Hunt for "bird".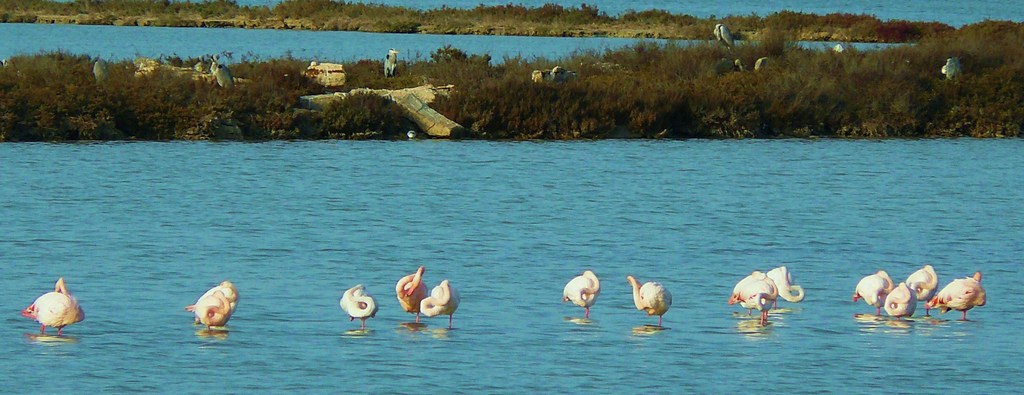
Hunted down at left=903, top=262, right=942, bottom=320.
